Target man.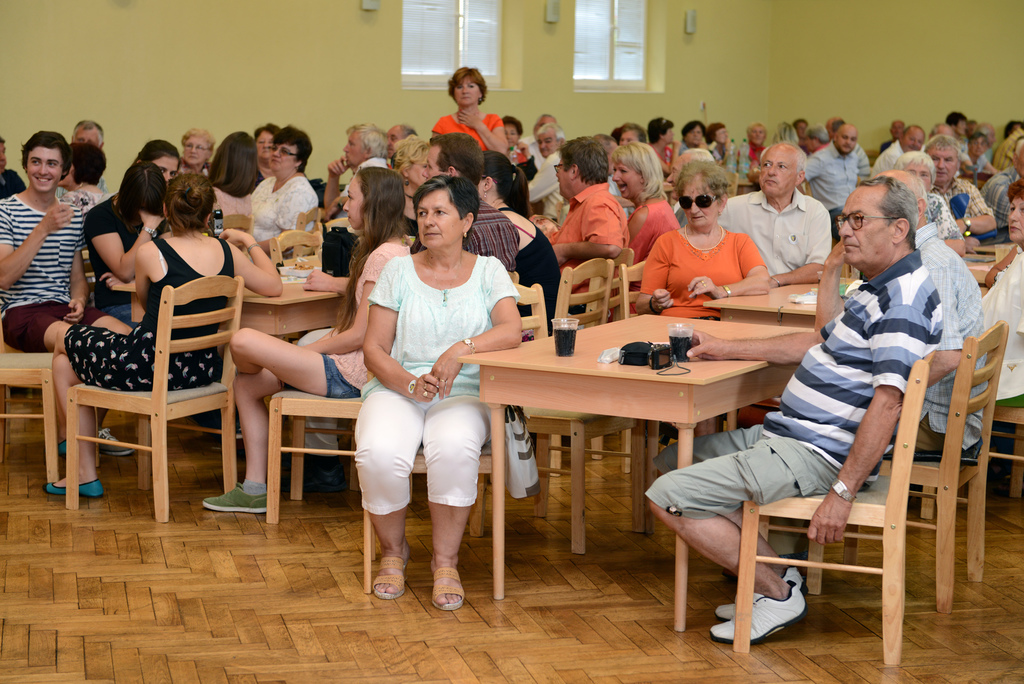
Target region: bbox=[806, 125, 870, 240].
